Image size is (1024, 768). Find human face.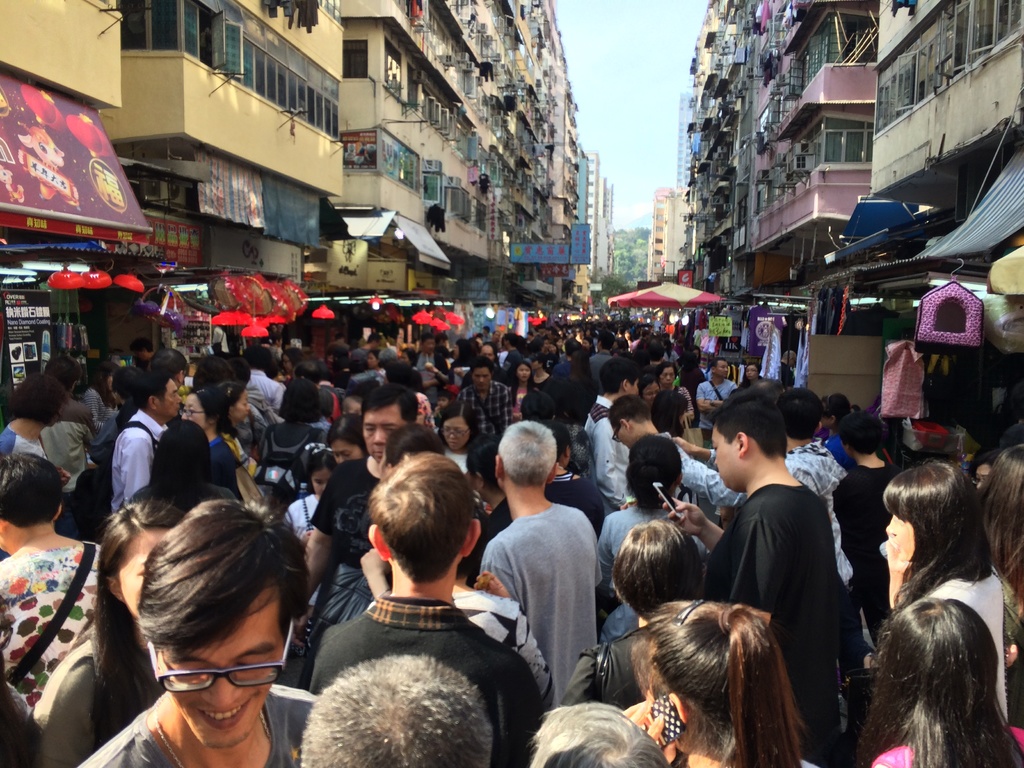
746/364/760/381.
